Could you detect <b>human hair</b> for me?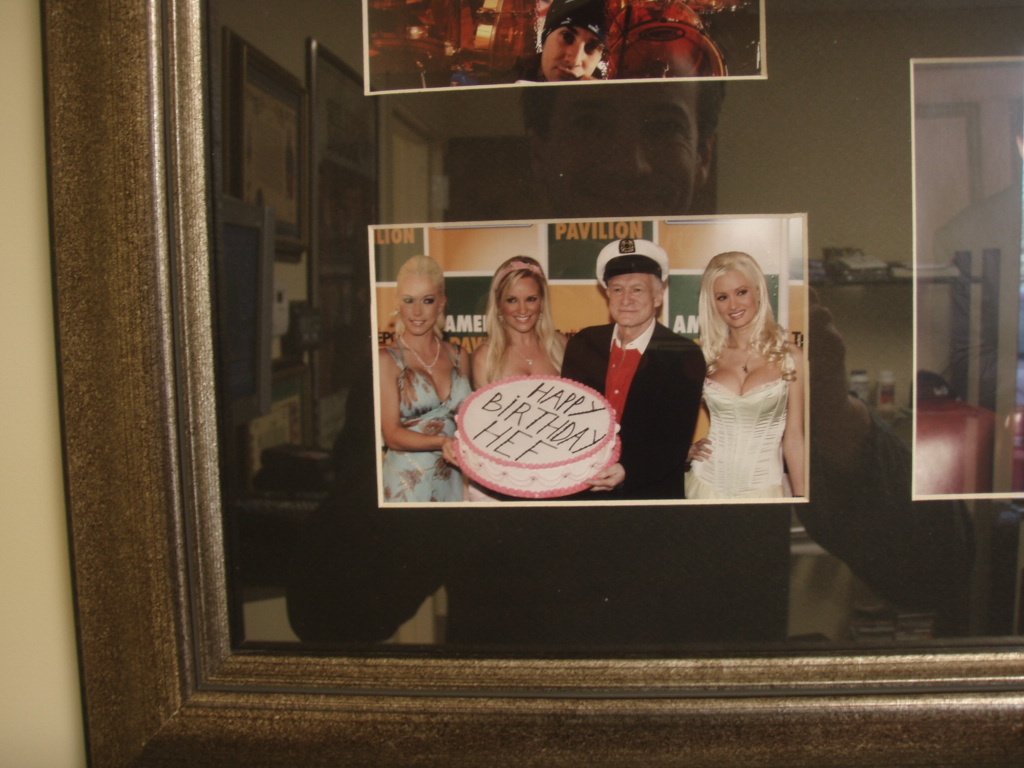
Detection result: <bbox>483, 255, 566, 386</bbox>.
